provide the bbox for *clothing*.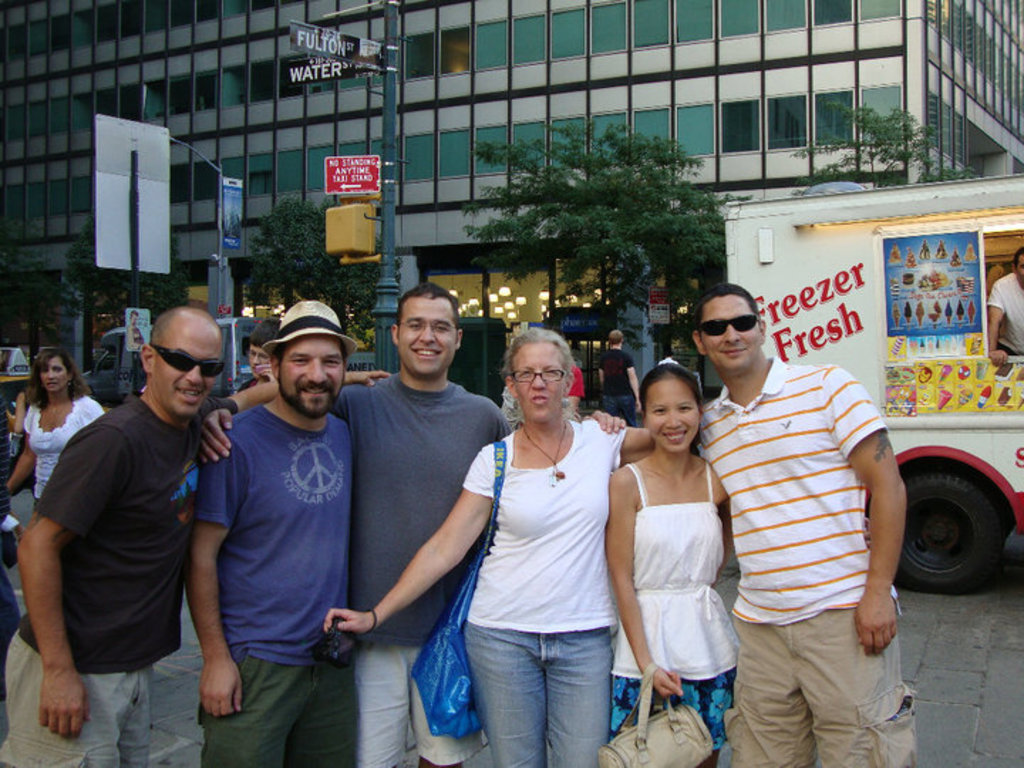
707, 311, 902, 740.
